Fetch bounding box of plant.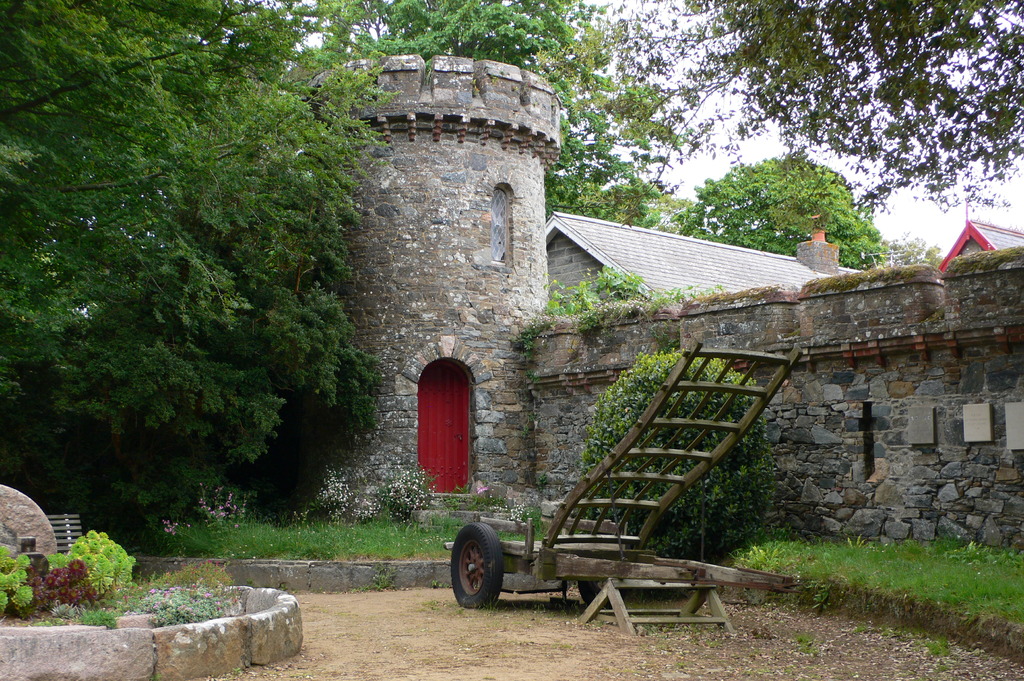
Bbox: locate(190, 486, 260, 536).
